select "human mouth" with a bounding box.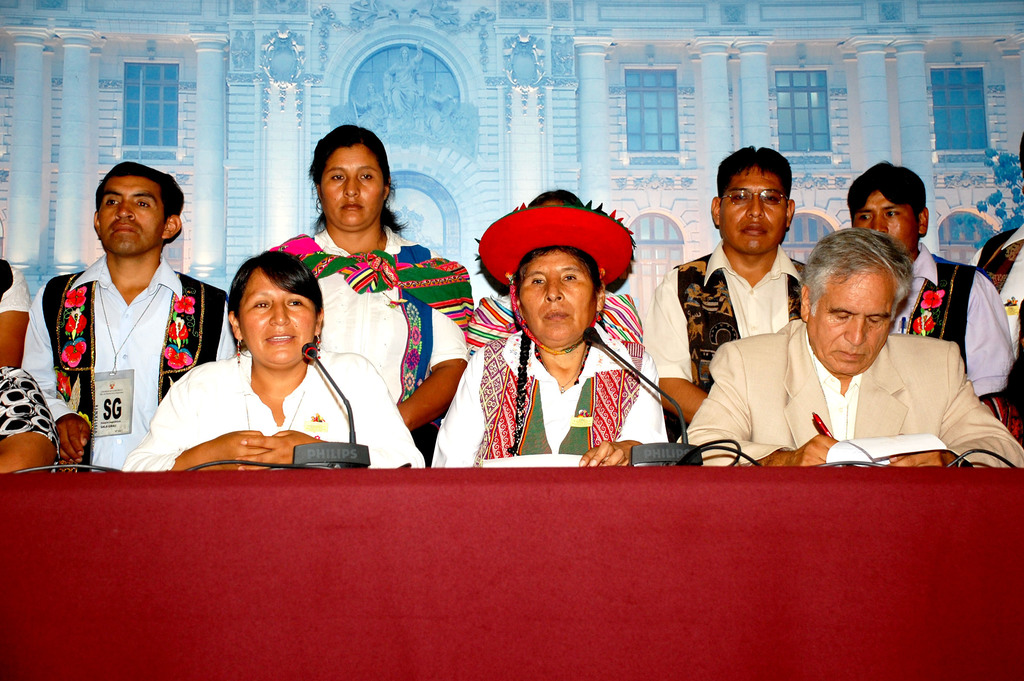
(544, 313, 568, 316).
